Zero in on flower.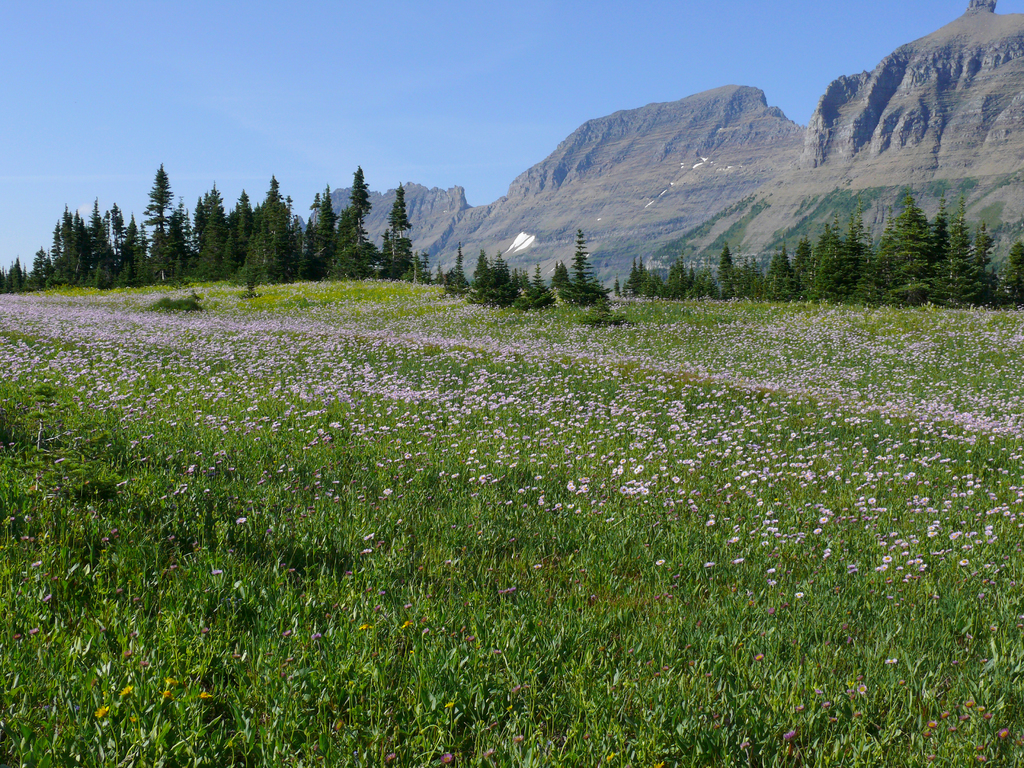
Zeroed in: <bbox>973, 742, 985, 750</bbox>.
